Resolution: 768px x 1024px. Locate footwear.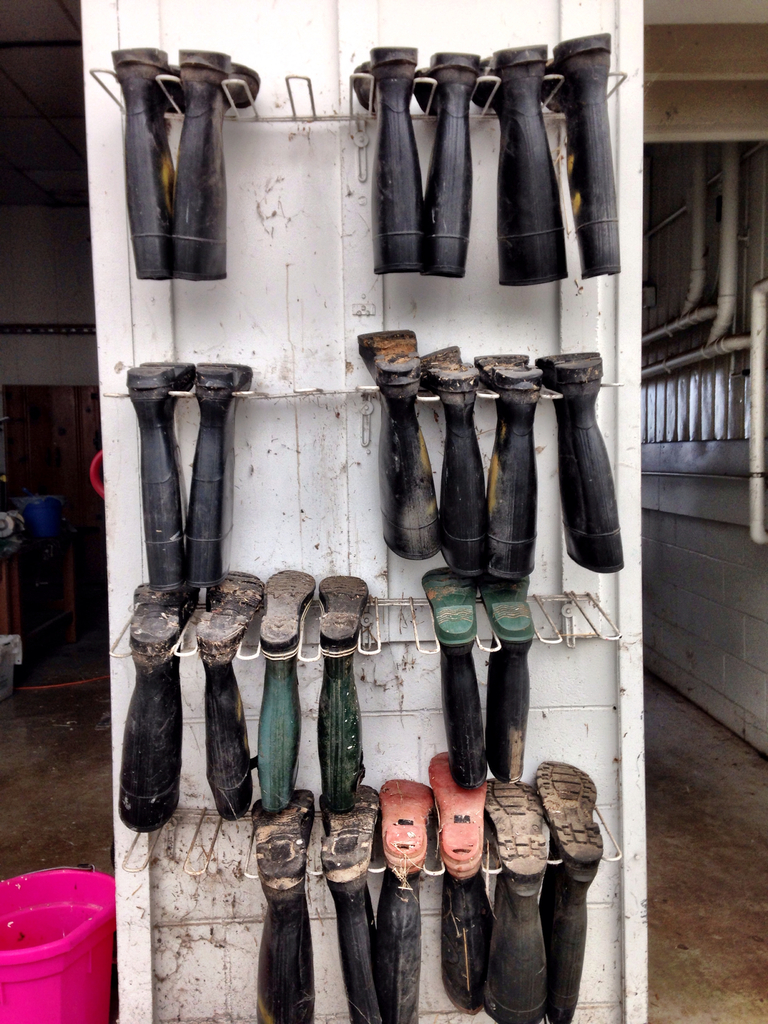
422/345/492/578.
